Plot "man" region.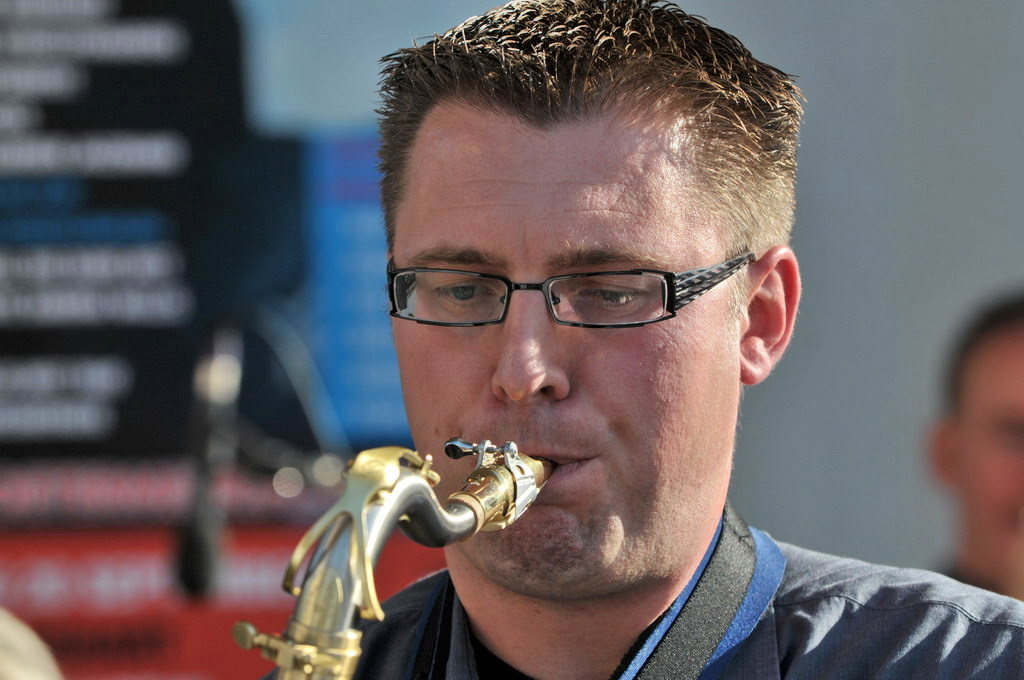
Plotted at <region>249, 32, 963, 679</region>.
